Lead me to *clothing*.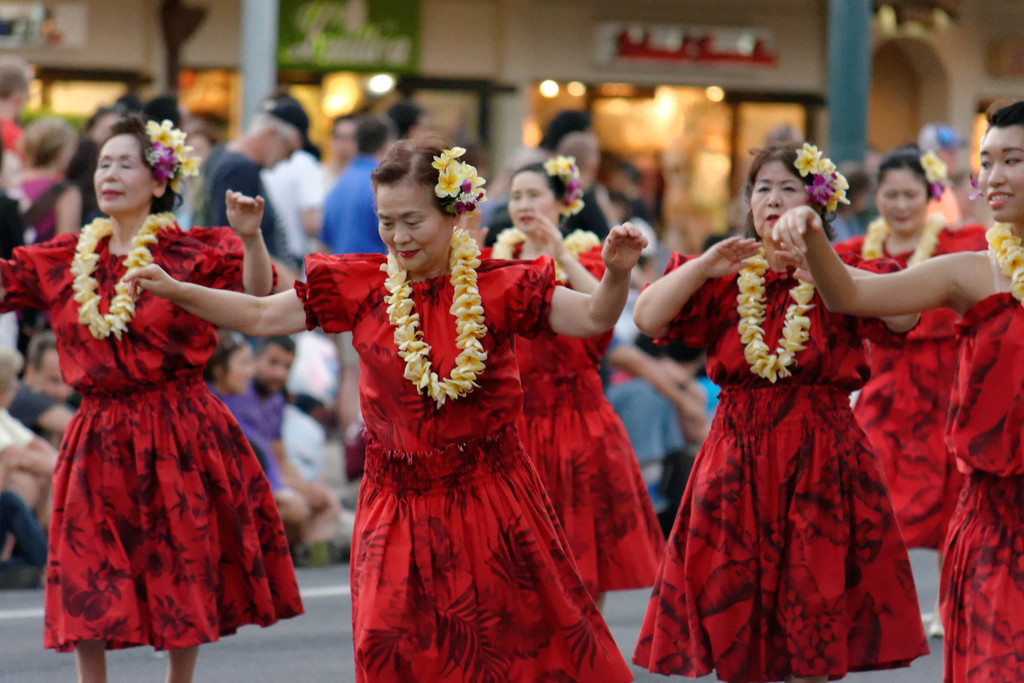
Lead to 11:389:51:427.
